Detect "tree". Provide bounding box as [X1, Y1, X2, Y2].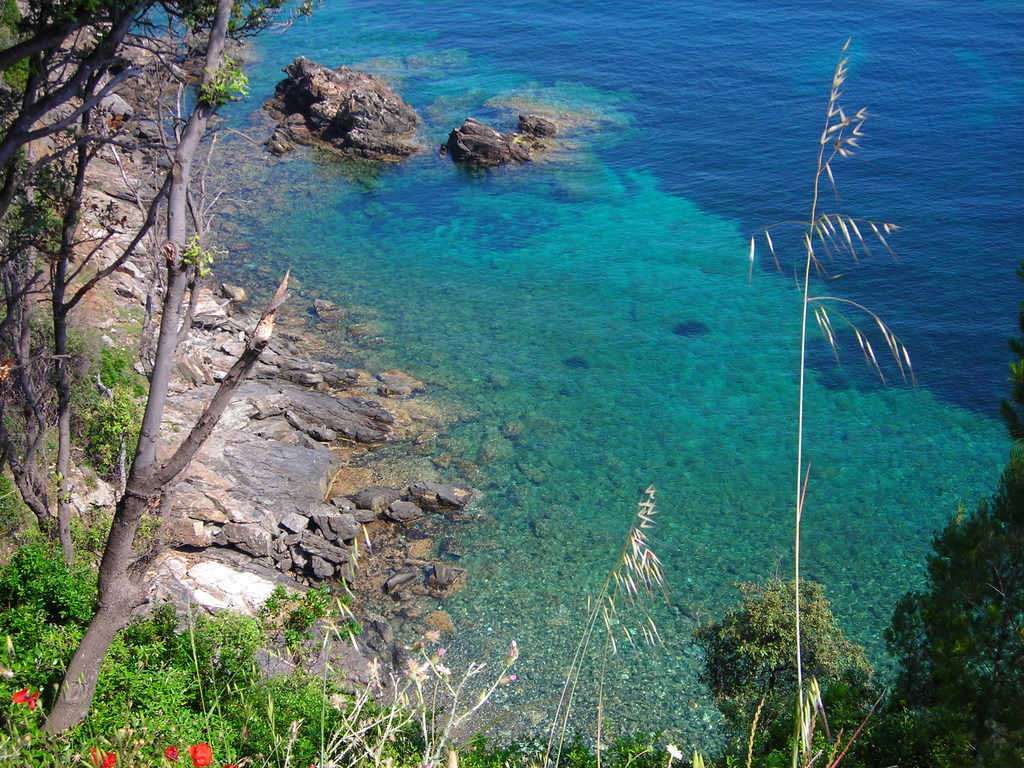
[0, 221, 328, 767].
